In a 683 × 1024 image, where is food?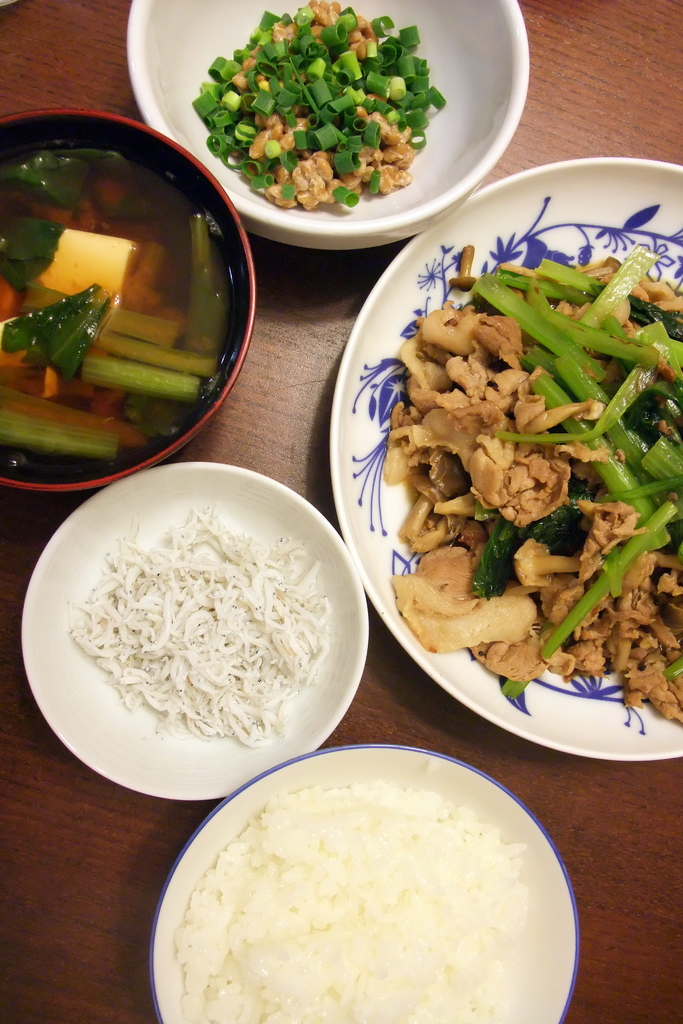
detection(170, 778, 527, 1023).
